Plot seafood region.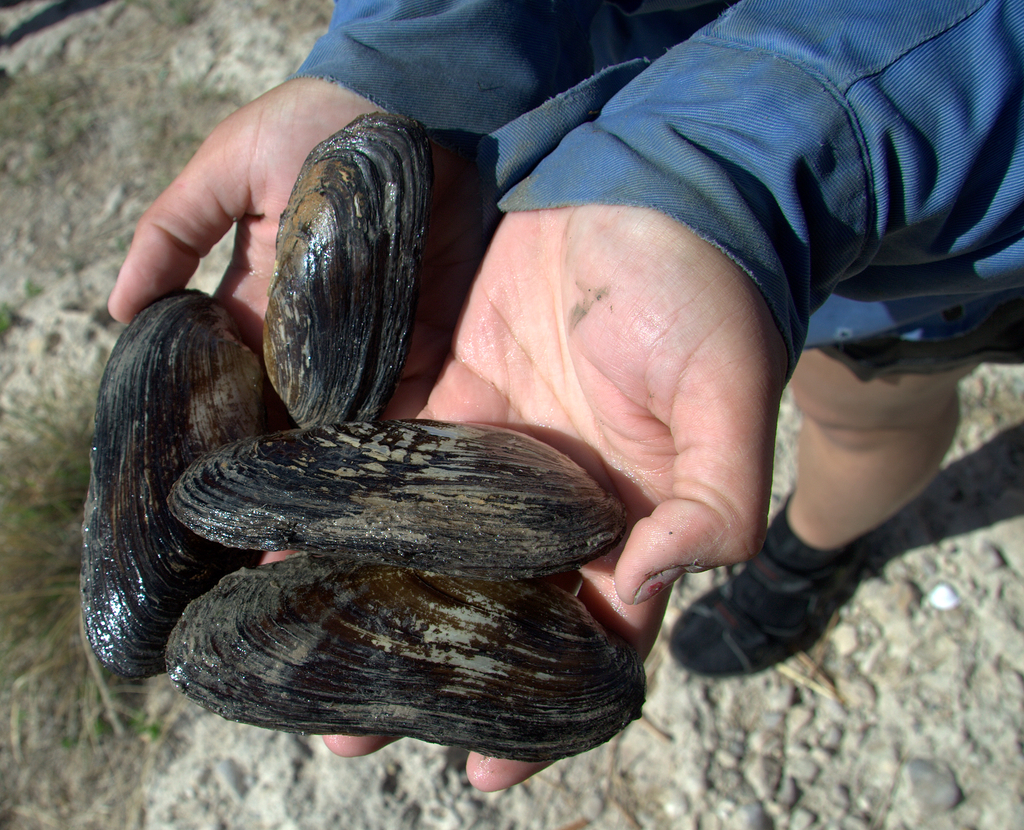
Plotted at (left=79, top=283, right=264, bottom=682).
